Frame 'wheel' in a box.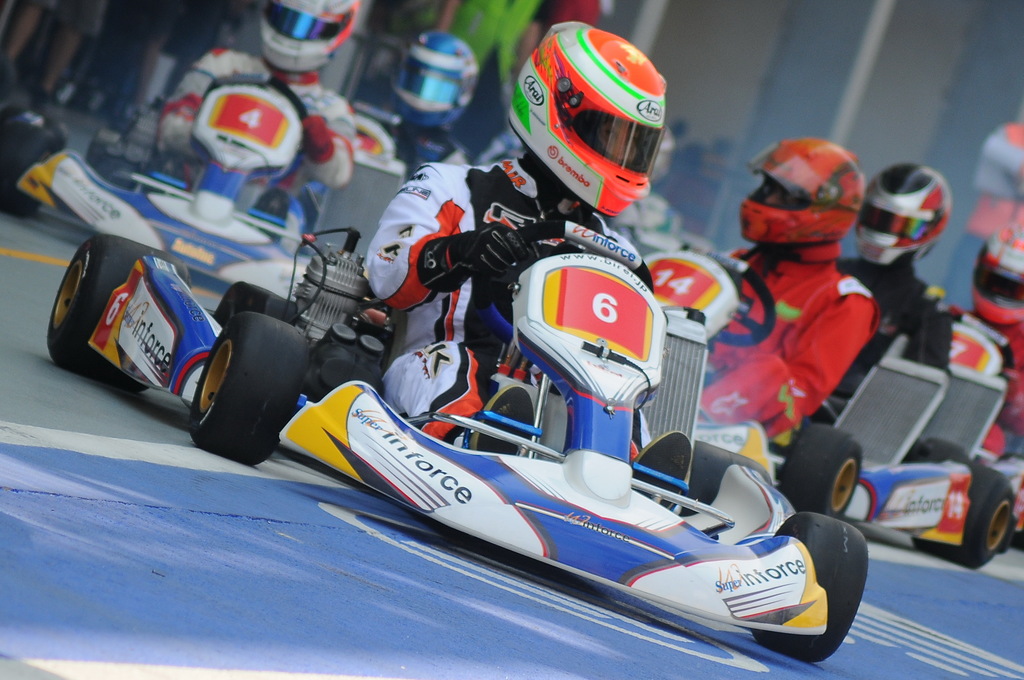
470,215,655,341.
